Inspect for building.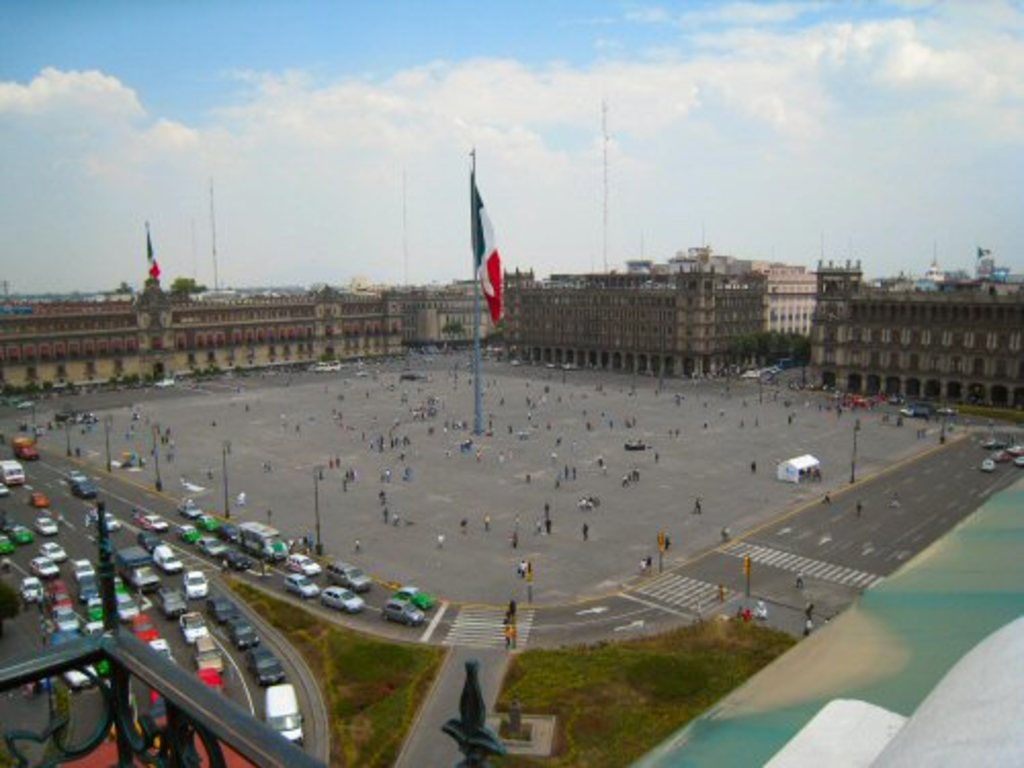
Inspection: (0,262,403,371).
